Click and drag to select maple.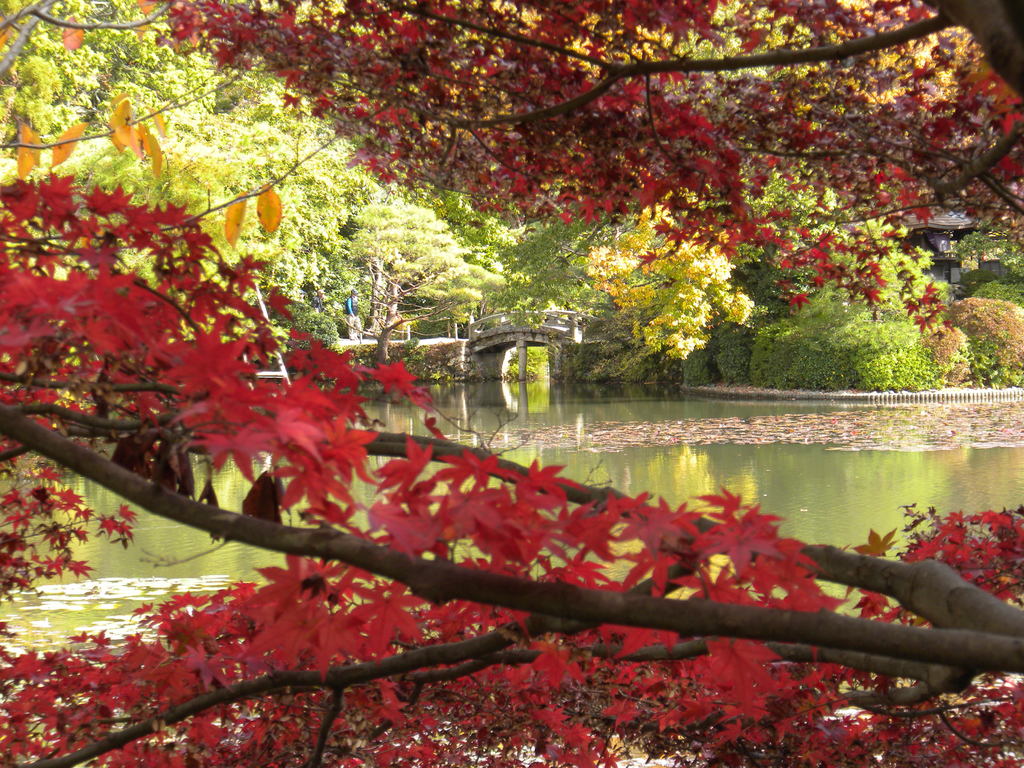
Selection: left=0, top=177, right=1023, bottom=767.
